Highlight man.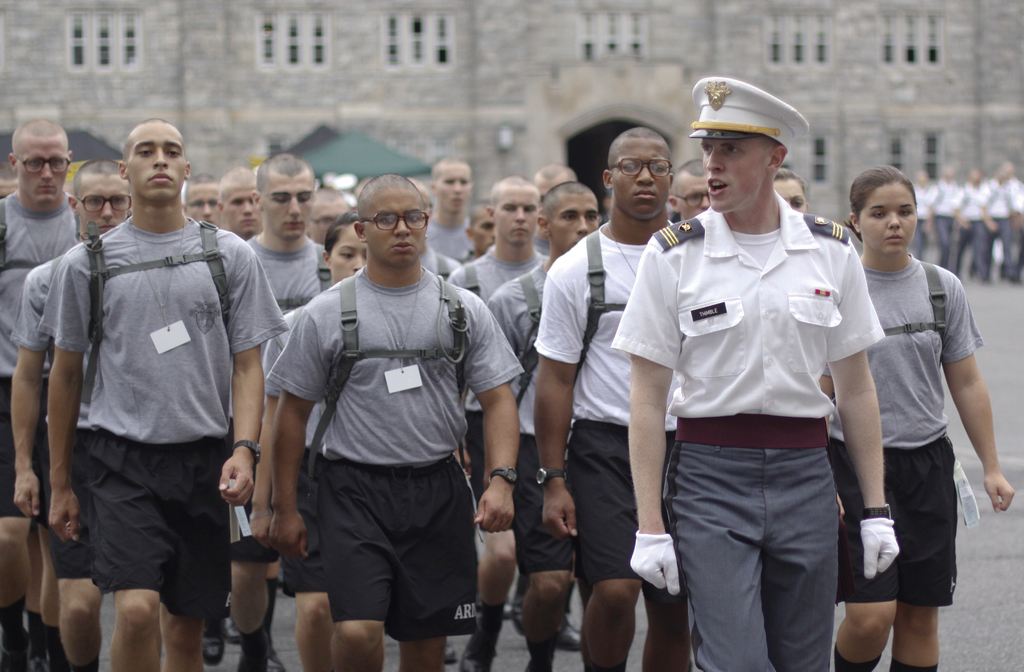
Highlighted region: x1=273, y1=174, x2=529, y2=671.
